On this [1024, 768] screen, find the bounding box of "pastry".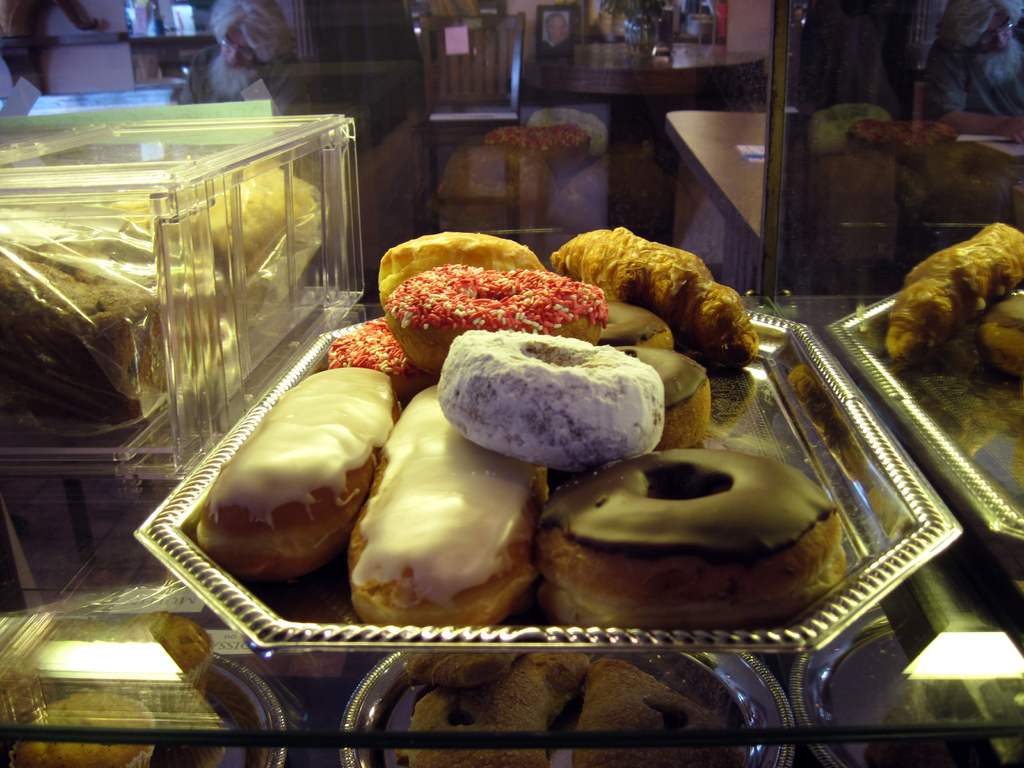
Bounding box: bbox(431, 338, 658, 473).
